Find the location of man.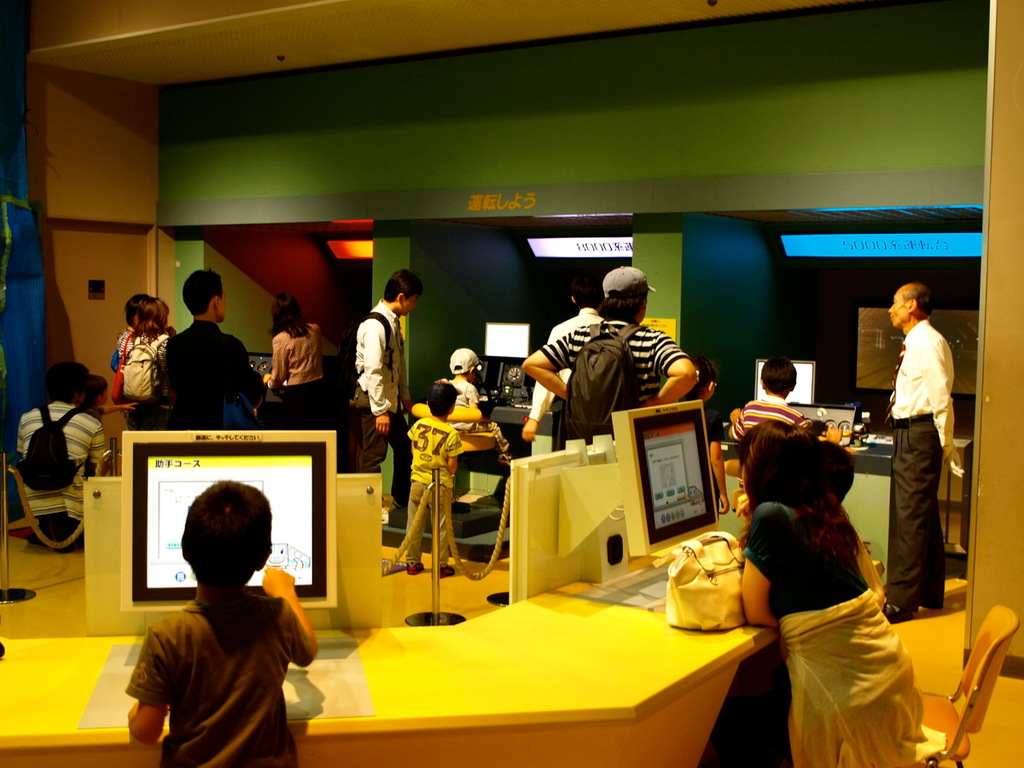
Location: 518 276 613 457.
